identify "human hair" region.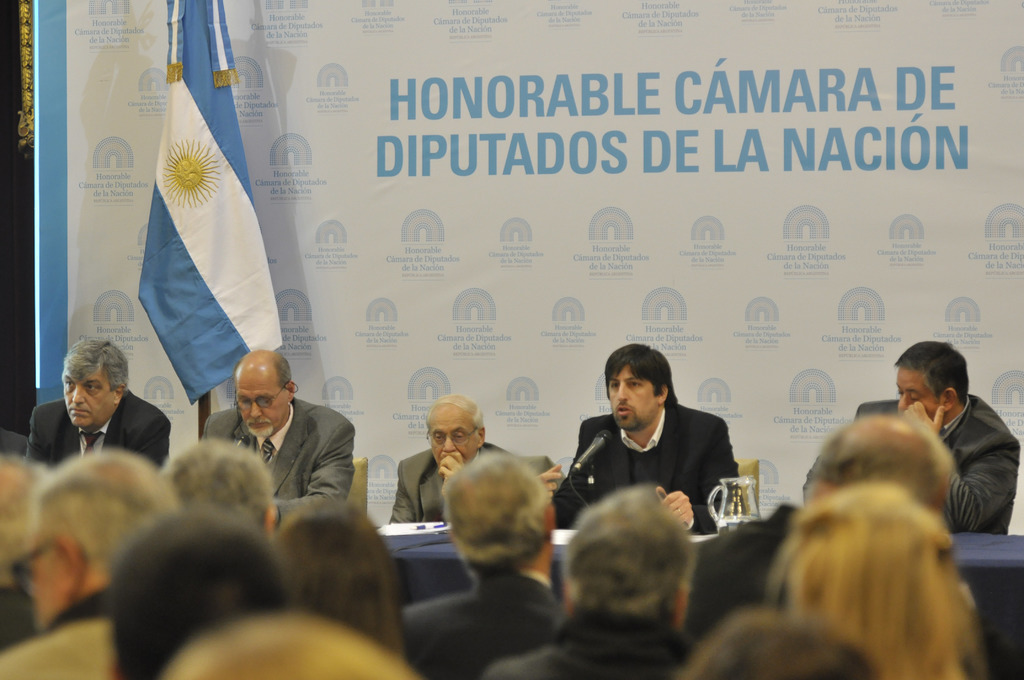
Region: 111/504/293/679.
